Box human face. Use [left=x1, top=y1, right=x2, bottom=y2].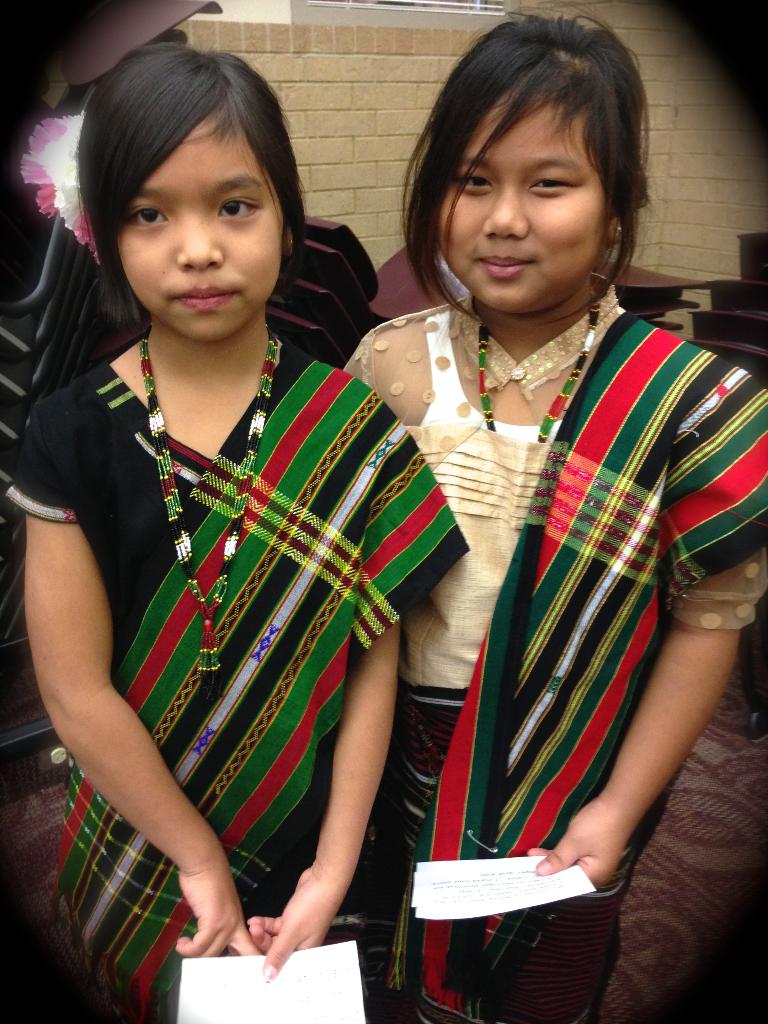
[left=115, top=124, right=283, bottom=341].
